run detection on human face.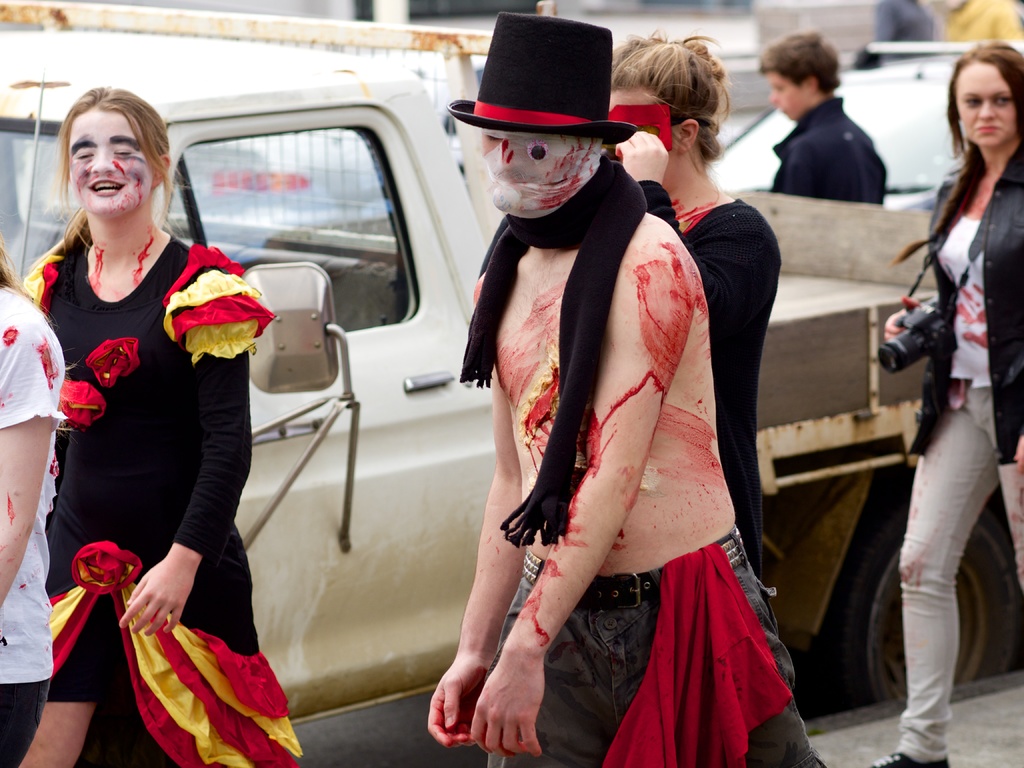
Result: [left=766, top=69, right=807, bottom=122].
